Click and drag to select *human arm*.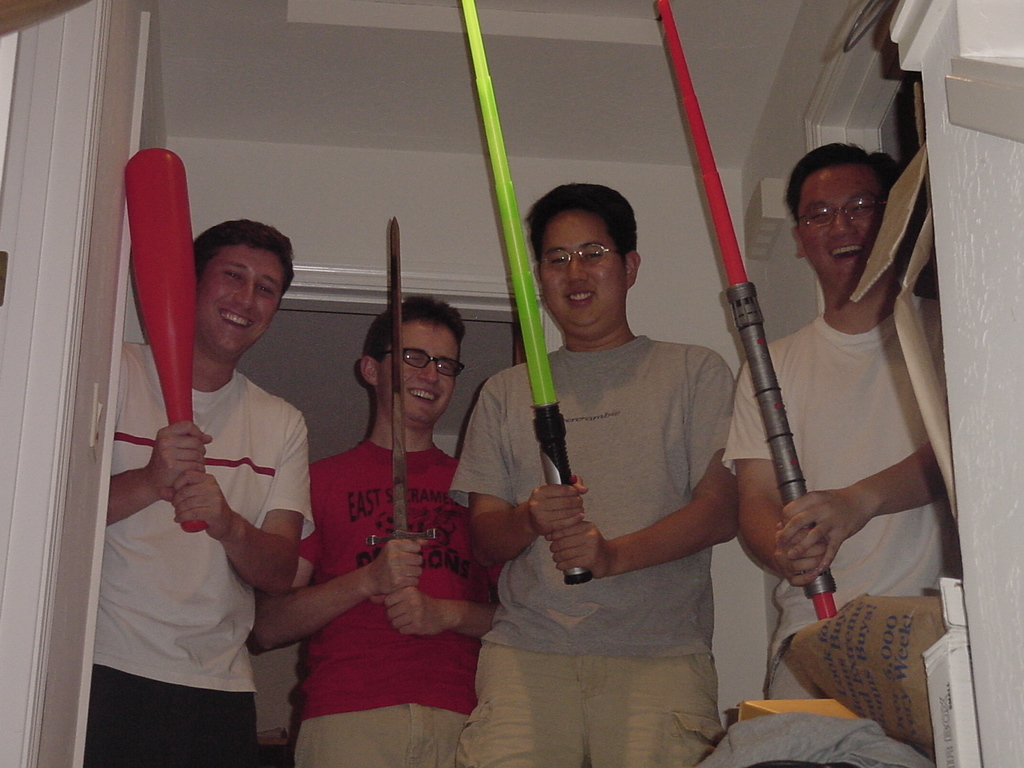
Selection: (736, 362, 827, 588).
